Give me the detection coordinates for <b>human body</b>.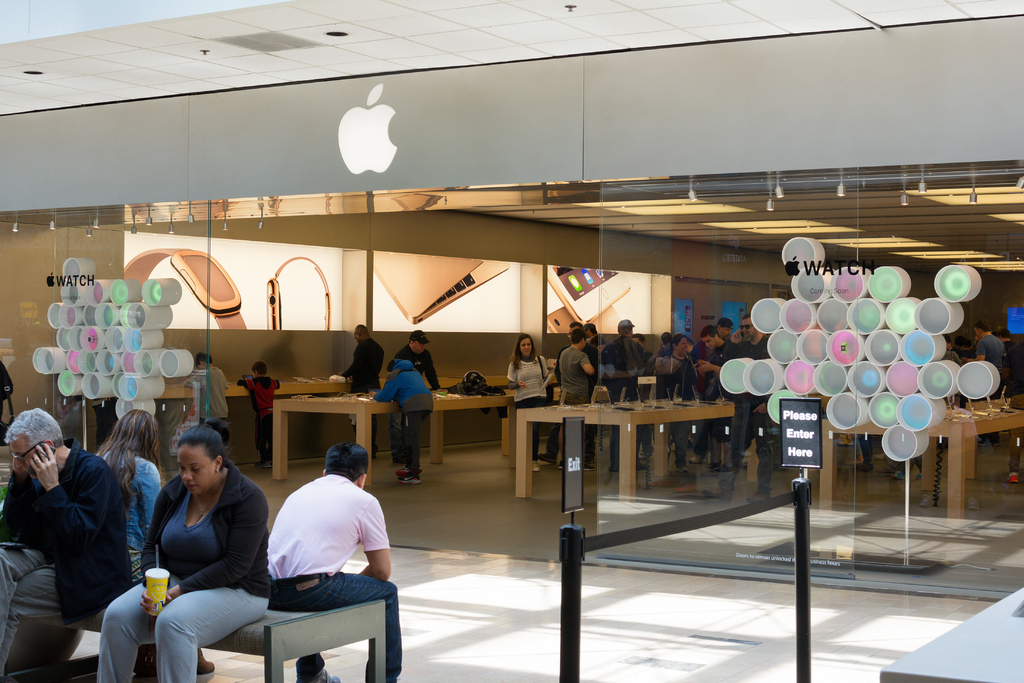
{"left": 627, "top": 330, "right": 653, "bottom": 361}.
